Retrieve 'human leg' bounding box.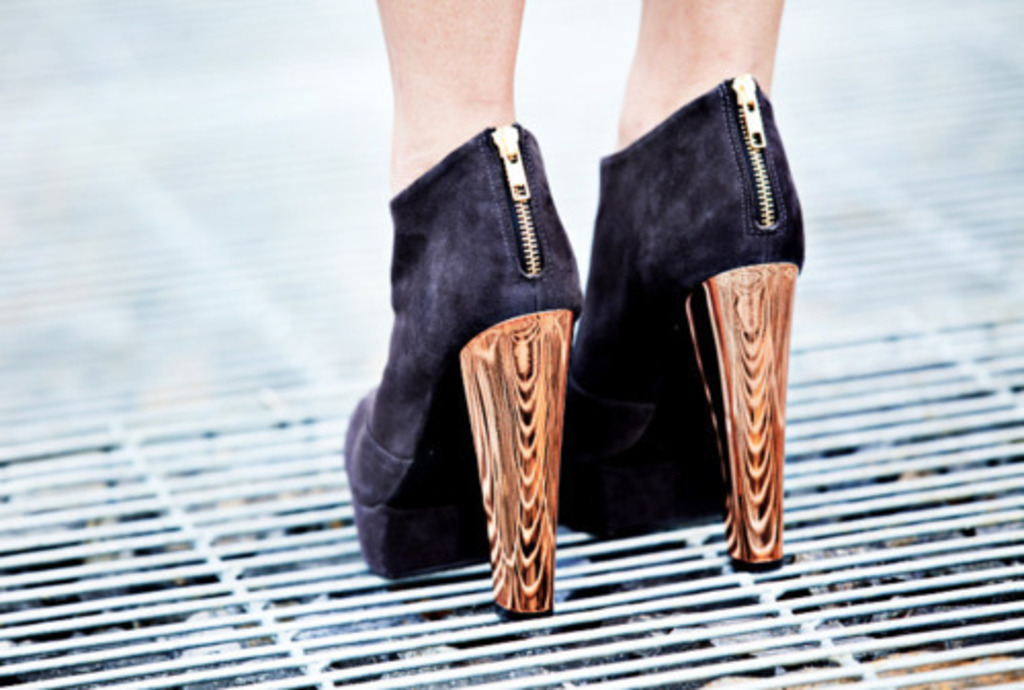
Bounding box: bbox=(344, 0, 582, 610).
